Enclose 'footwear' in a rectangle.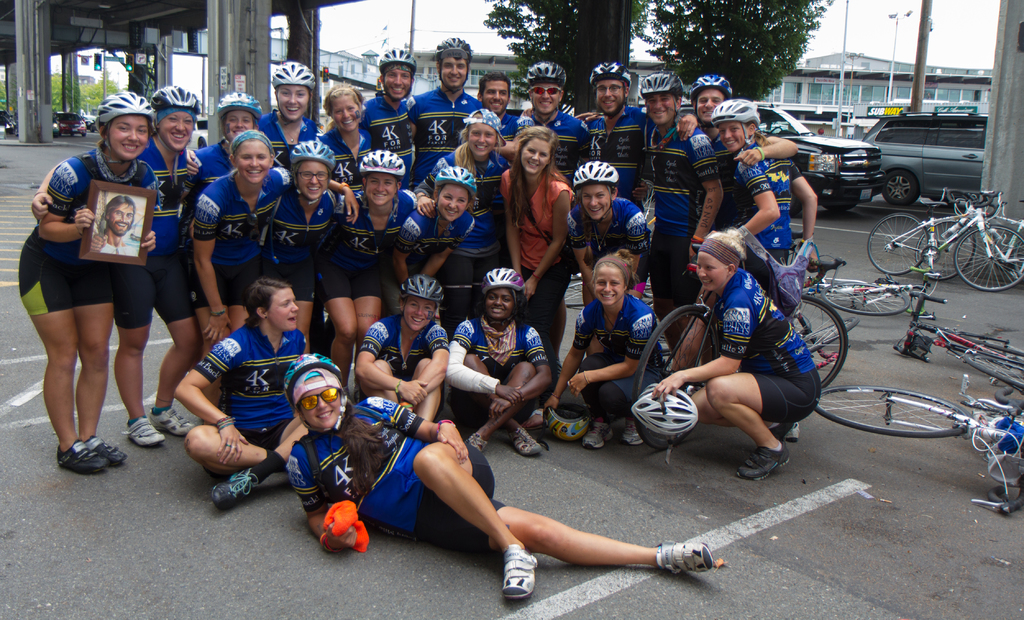
BBox(620, 418, 644, 446).
